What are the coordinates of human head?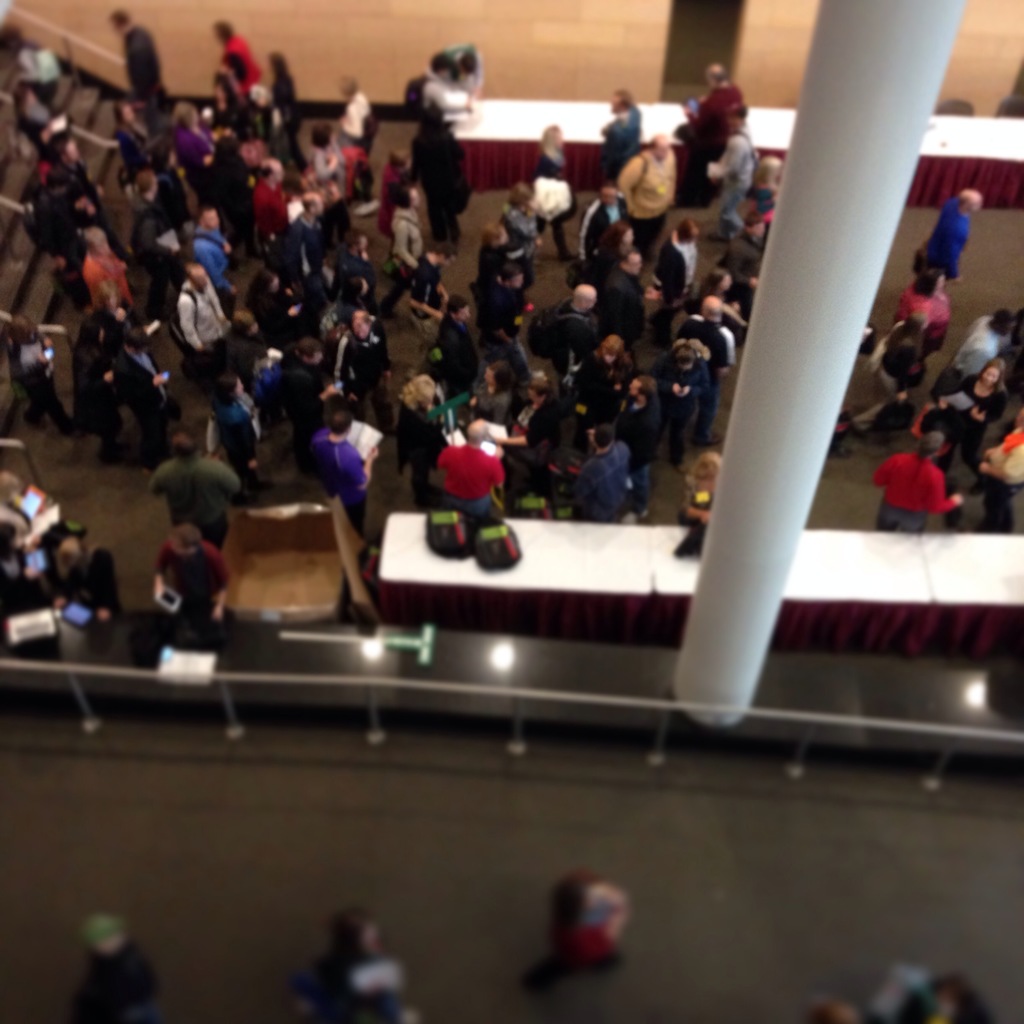
(x1=957, y1=189, x2=980, y2=219).
